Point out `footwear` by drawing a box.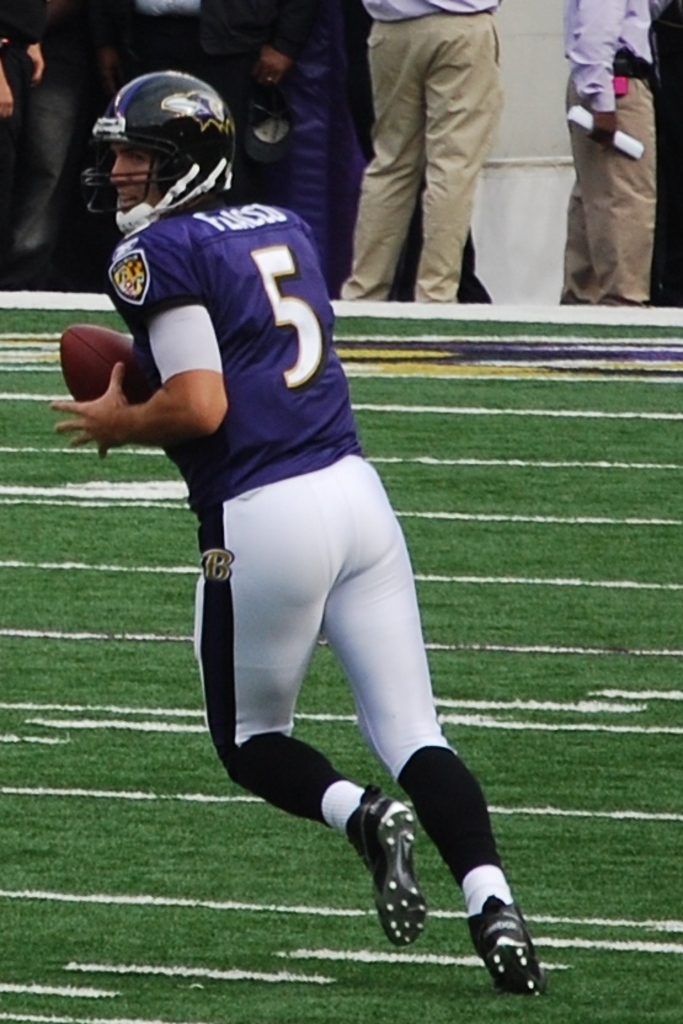
detection(469, 885, 545, 997).
